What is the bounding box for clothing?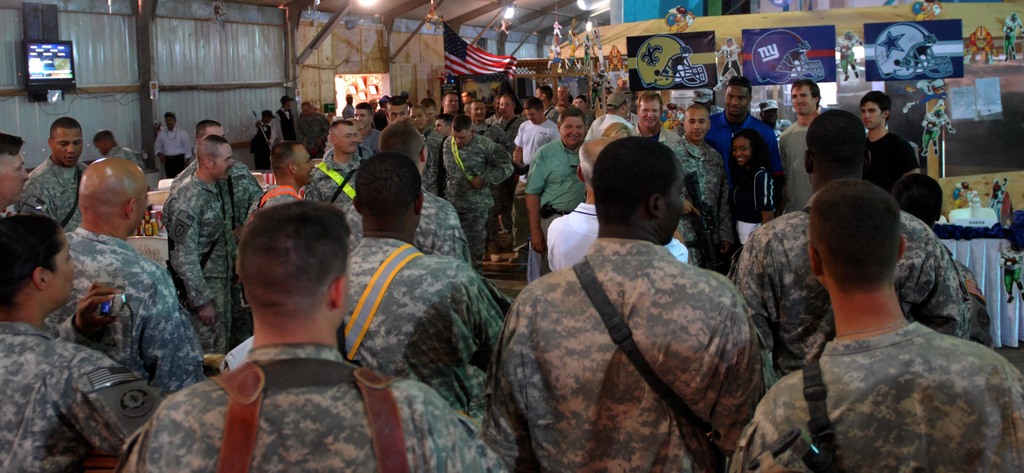
bbox(154, 128, 187, 149).
